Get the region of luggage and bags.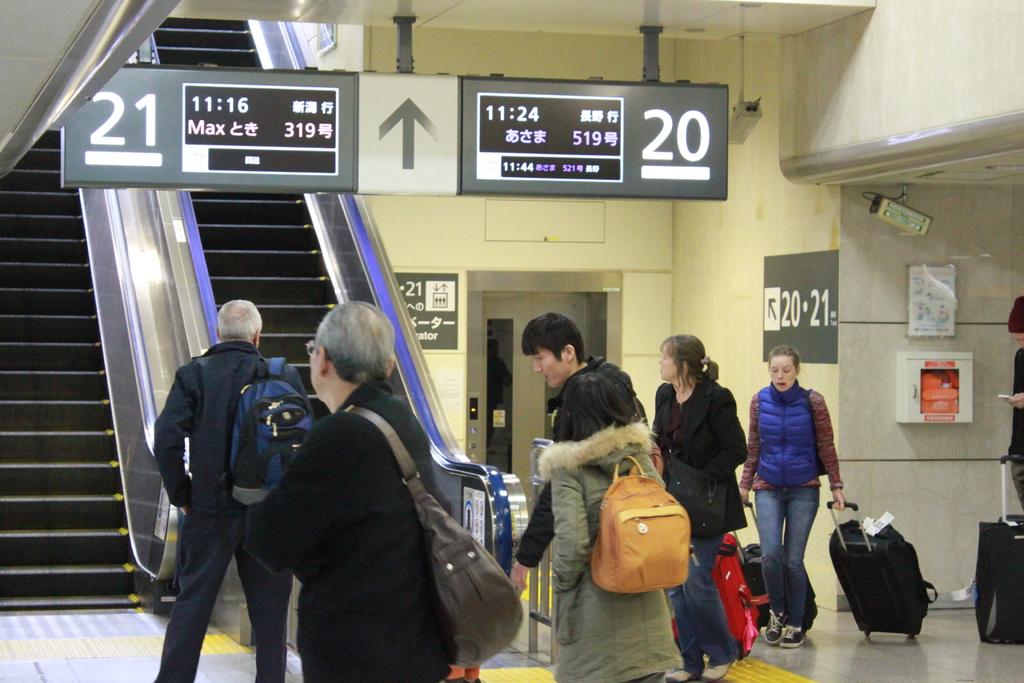
Rect(588, 448, 685, 595).
